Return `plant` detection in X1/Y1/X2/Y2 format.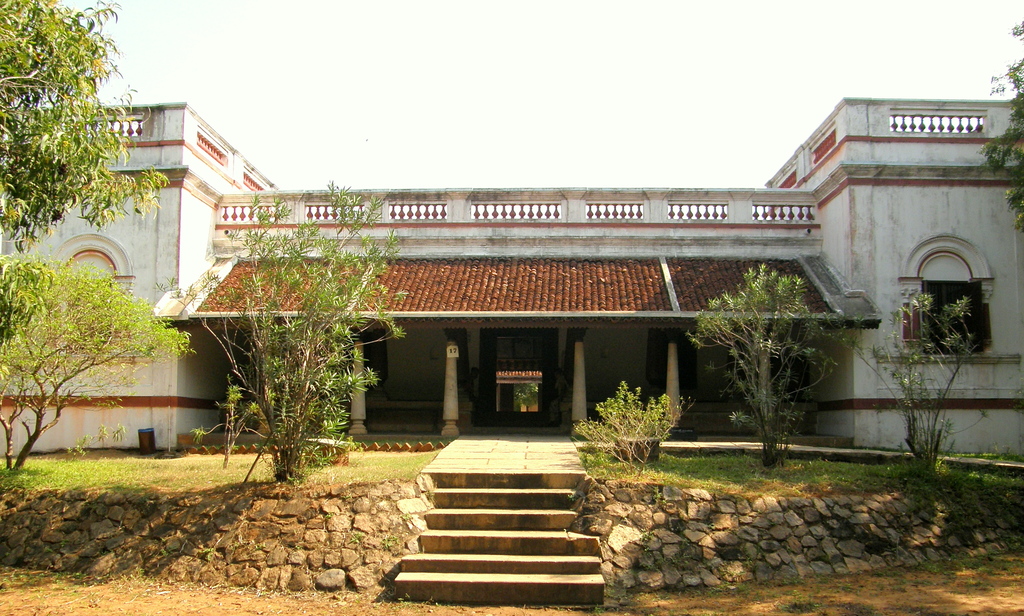
684/256/850/468.
